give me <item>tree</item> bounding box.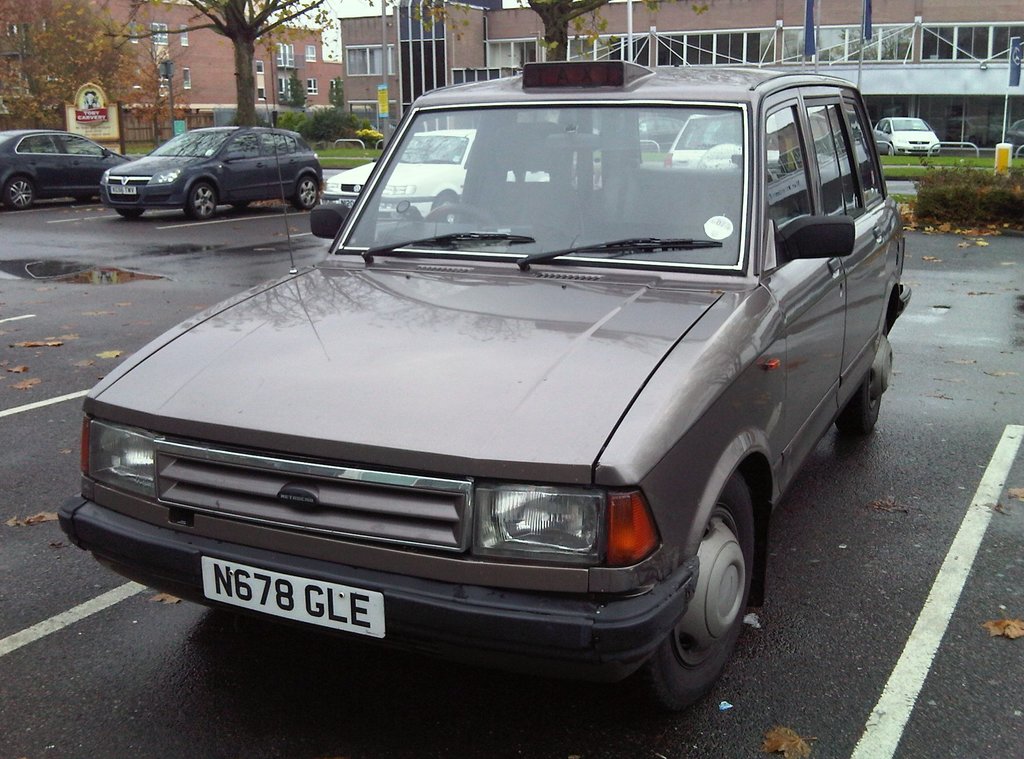
<bbox>385, 0, 728, 59</bbox>.
